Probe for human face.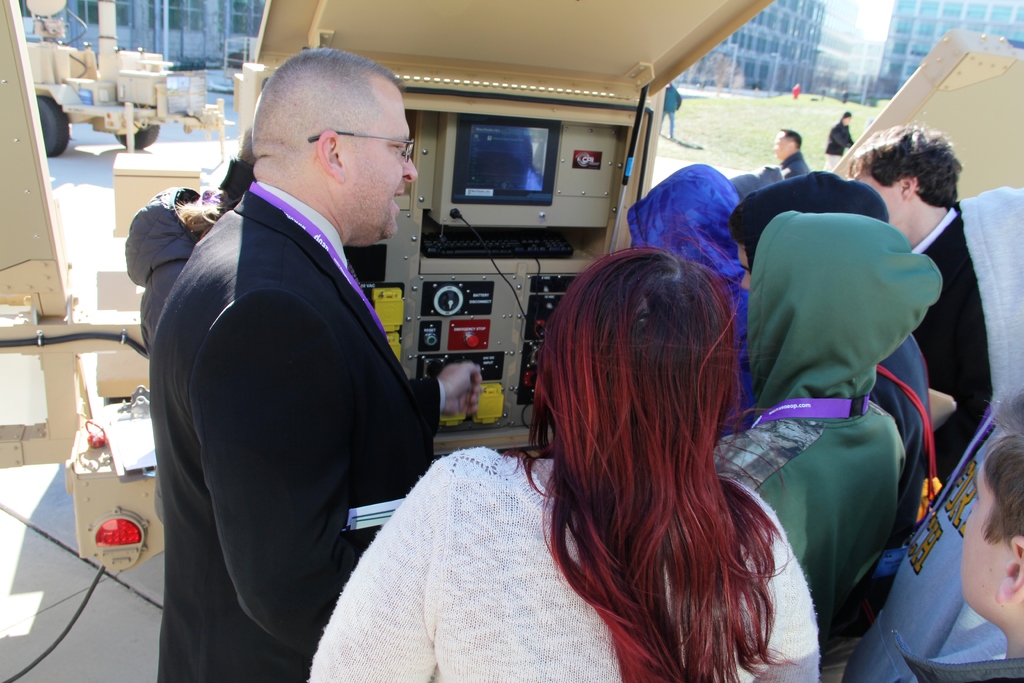
Probe result: pyautogui.locateOnScreen(851, 168, 902, 226).
